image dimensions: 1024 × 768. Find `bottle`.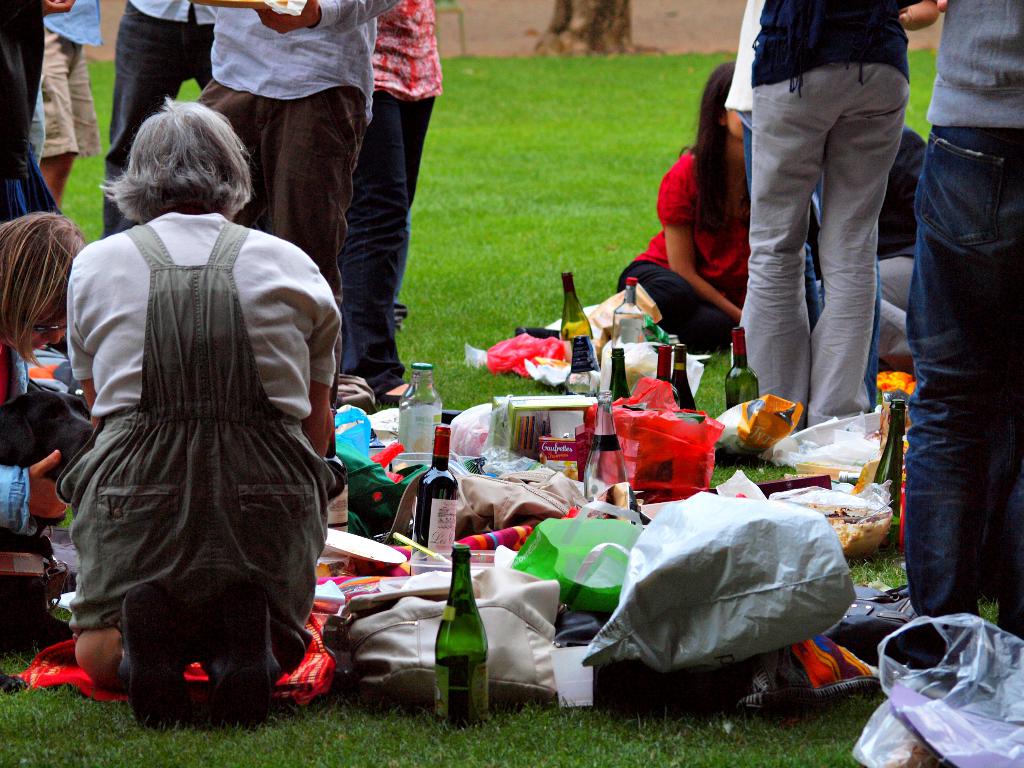
crop(417, 421, 460, 552).
